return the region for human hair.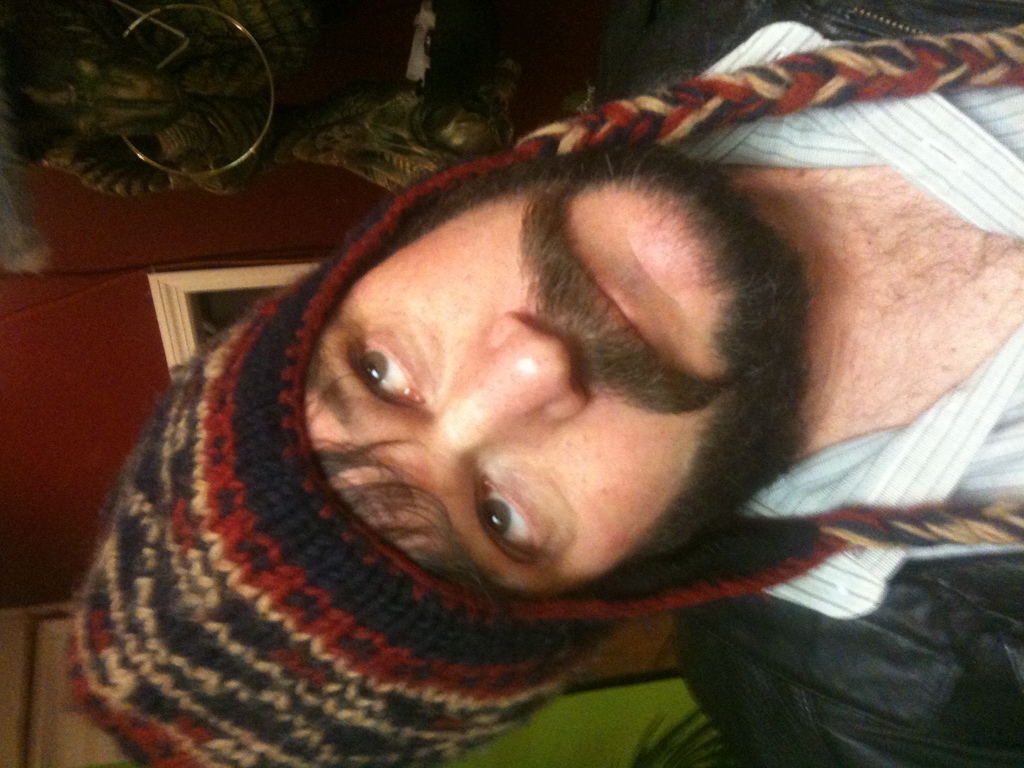
296, 391, 515, 605.
